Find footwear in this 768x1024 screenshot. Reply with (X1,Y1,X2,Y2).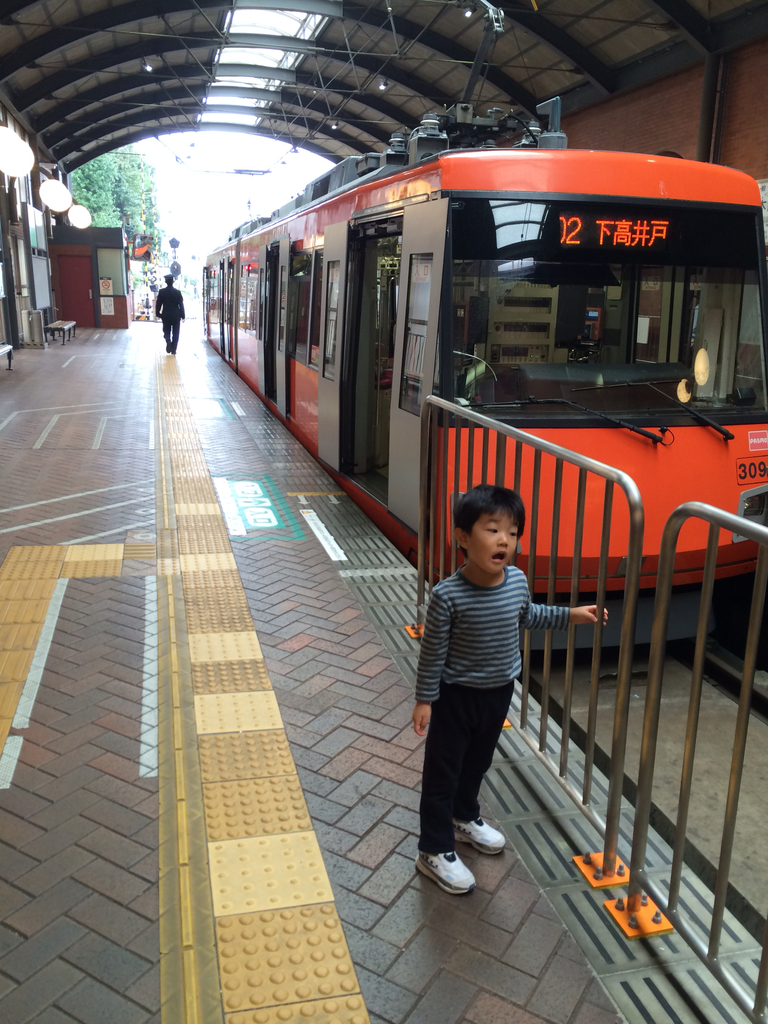
(415,847,480,895).
